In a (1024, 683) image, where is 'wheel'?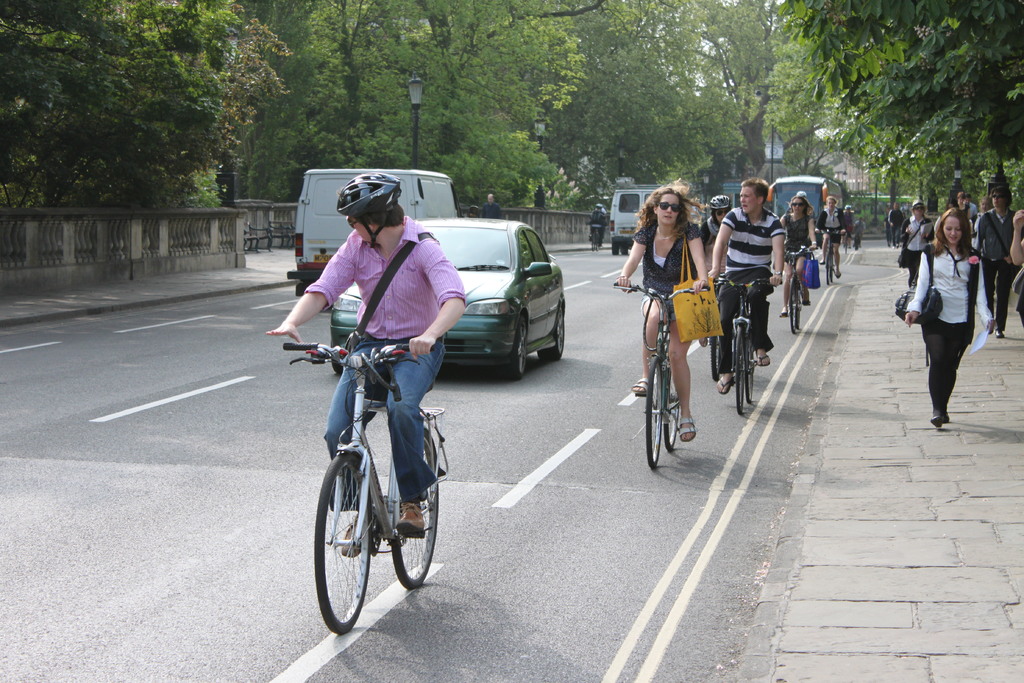
<box>389,423,440,592</box>.
